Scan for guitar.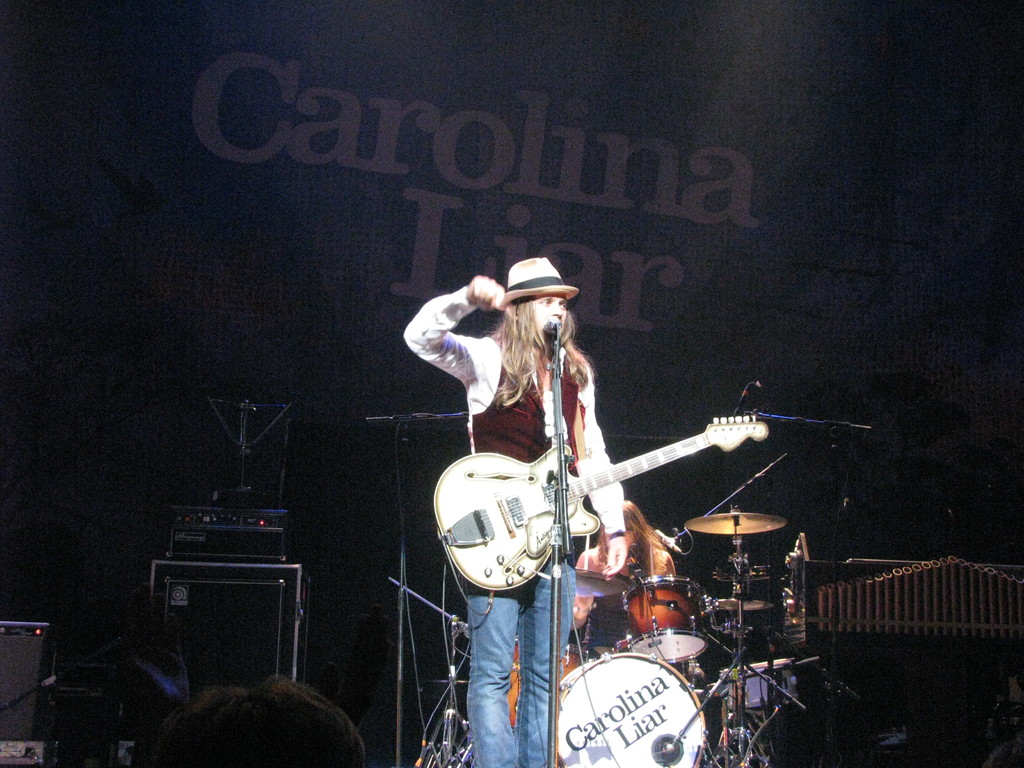
Scan result: (left=429, top=413, right=769, bottom=595).
